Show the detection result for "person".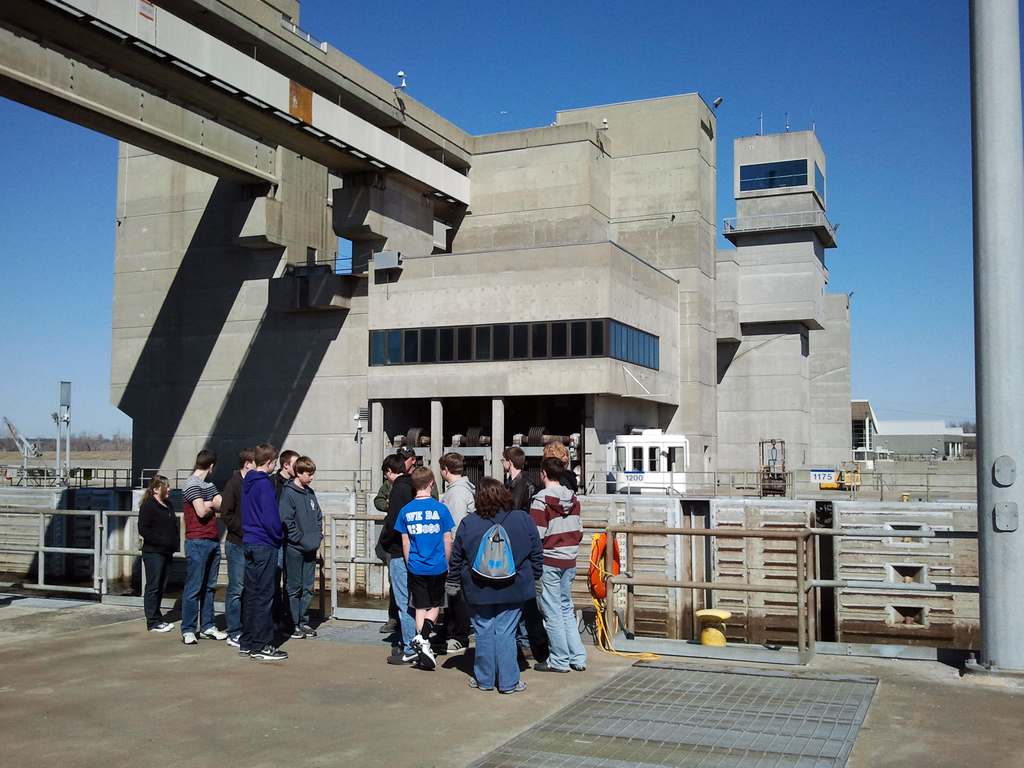
select_region(234, 440, 293, 660).
